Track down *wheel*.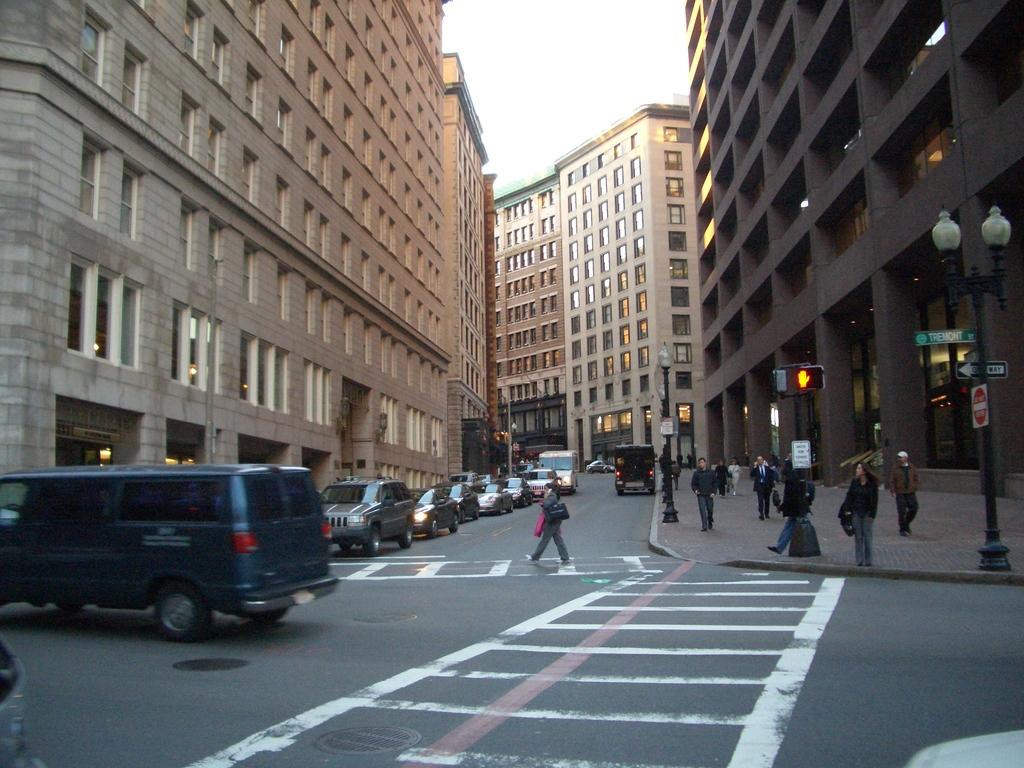
Tracked to region(509, 499, 515, 511).
